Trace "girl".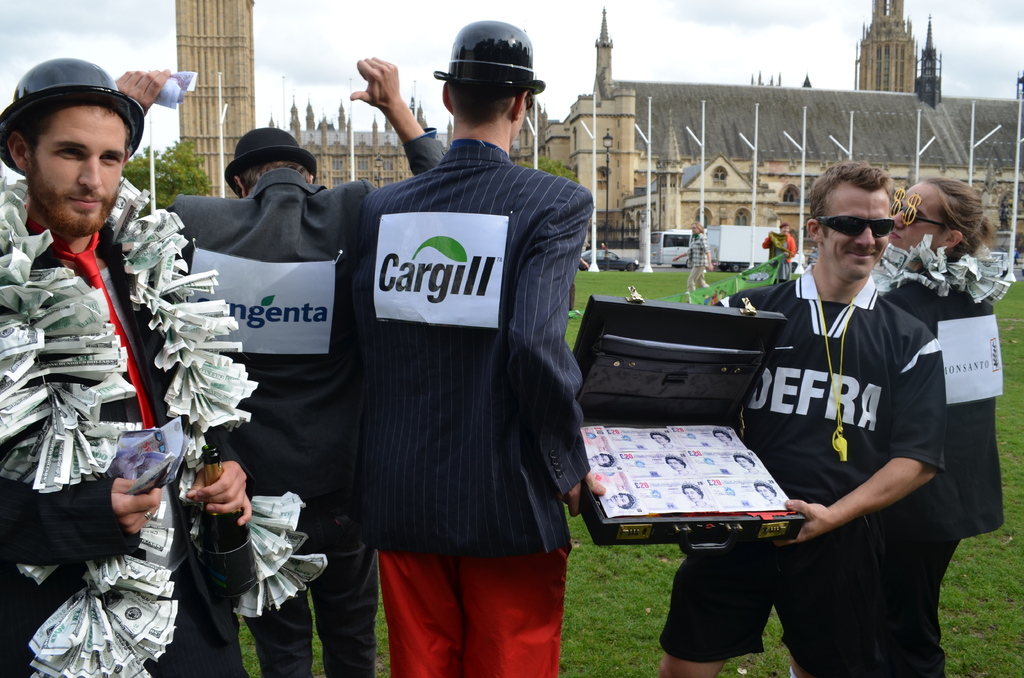
Traced to crop(878, 177, 1002, 677).
